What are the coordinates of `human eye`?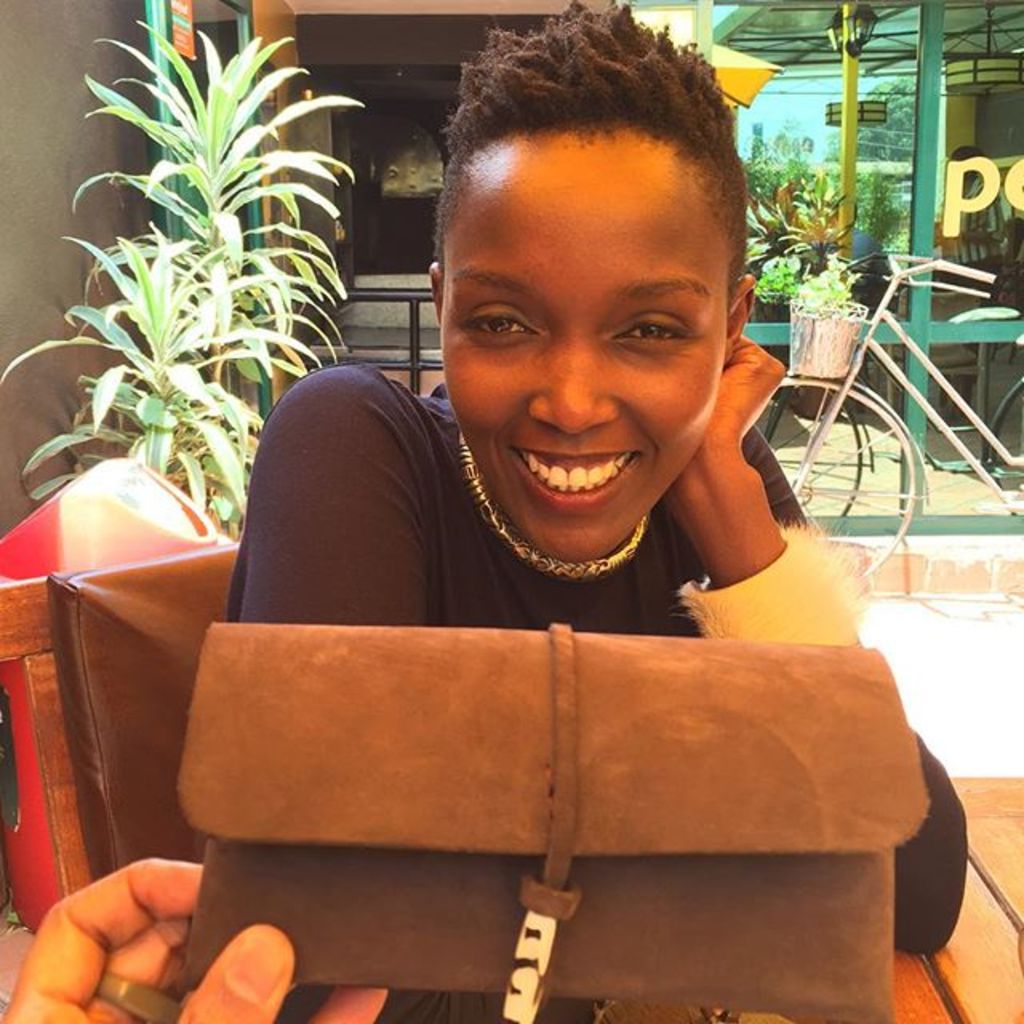
detection(611, 312, 701, 344).
